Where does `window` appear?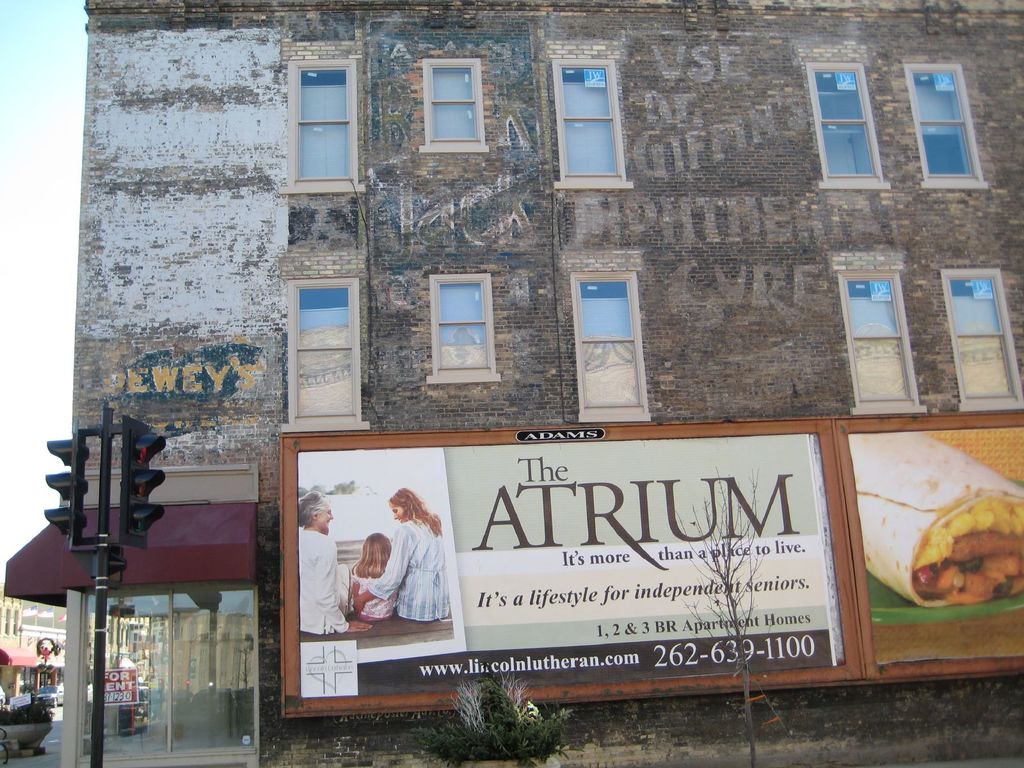
Appears at (280,57,366,193).
